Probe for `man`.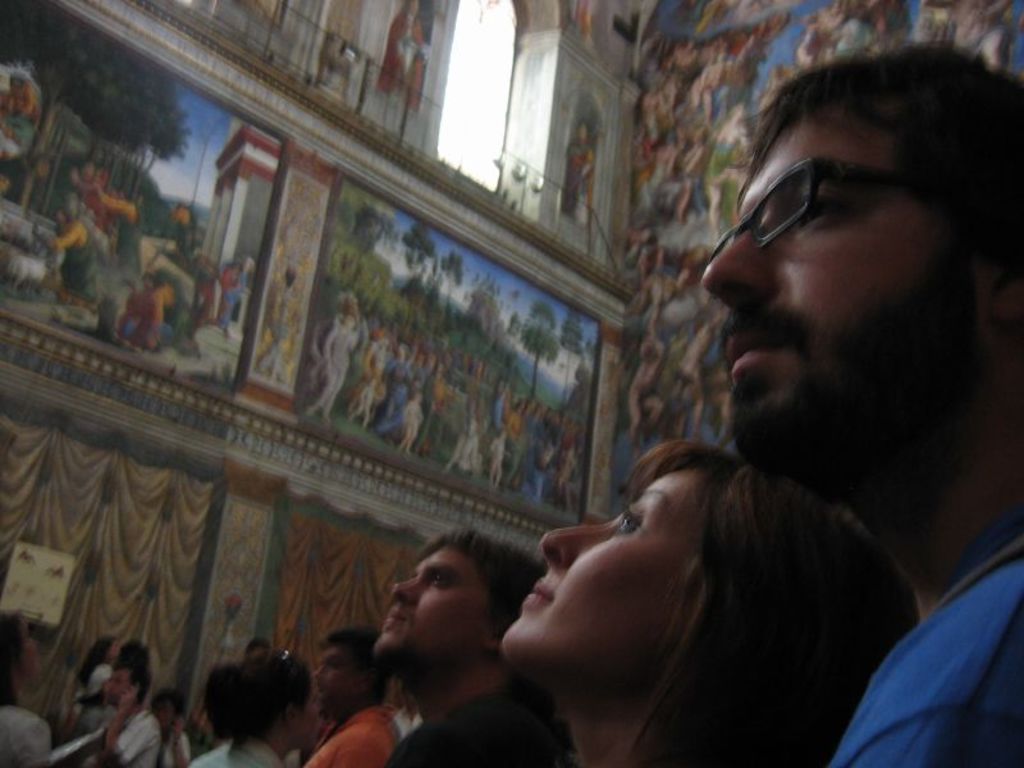
Probe result: x1=86 y1=666 x2=160 y2=767.
